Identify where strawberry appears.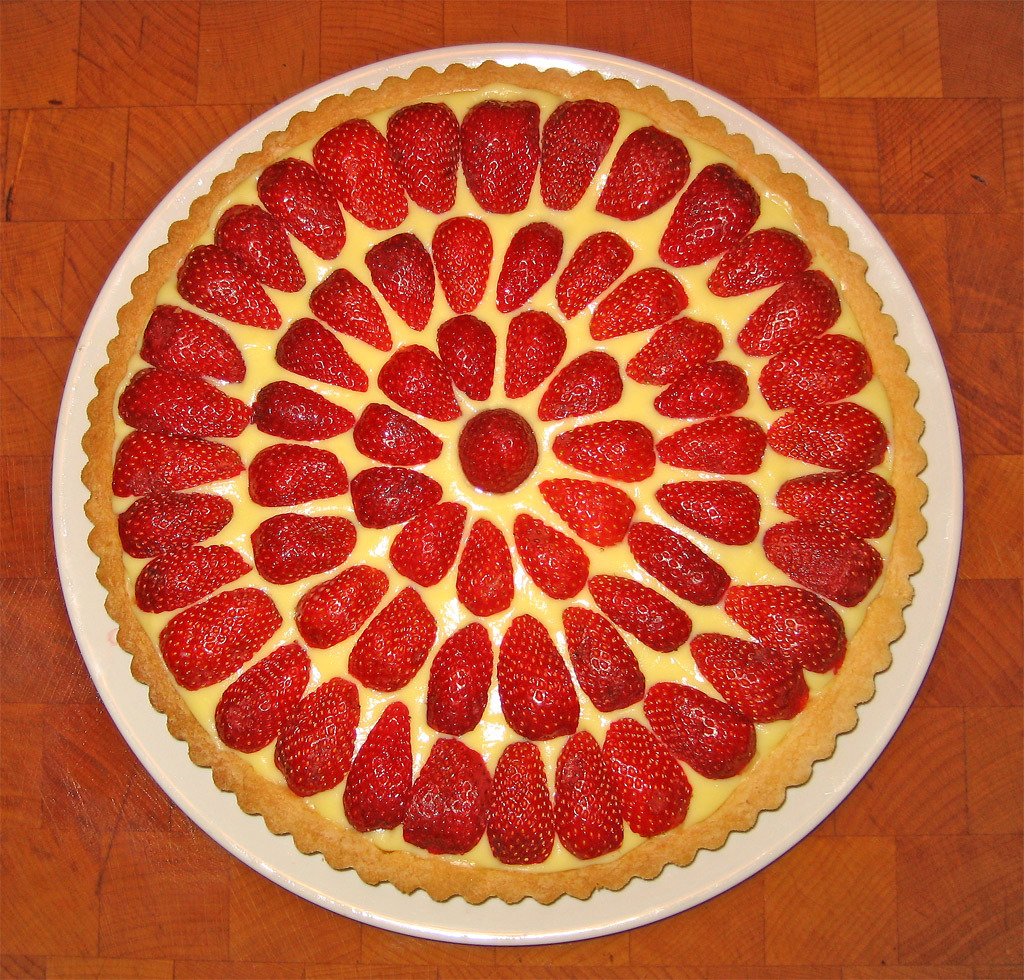
Appears at <bbox>113, 433, 251, 502</bbox>.
